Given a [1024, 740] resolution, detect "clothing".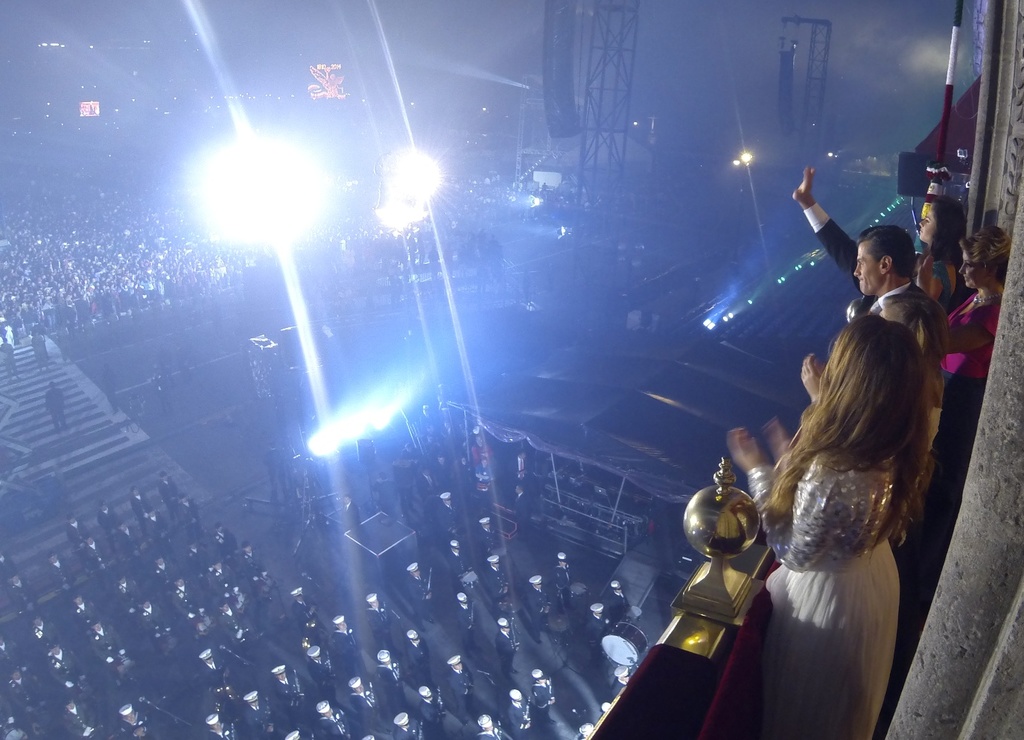
944:287:1004:485.
